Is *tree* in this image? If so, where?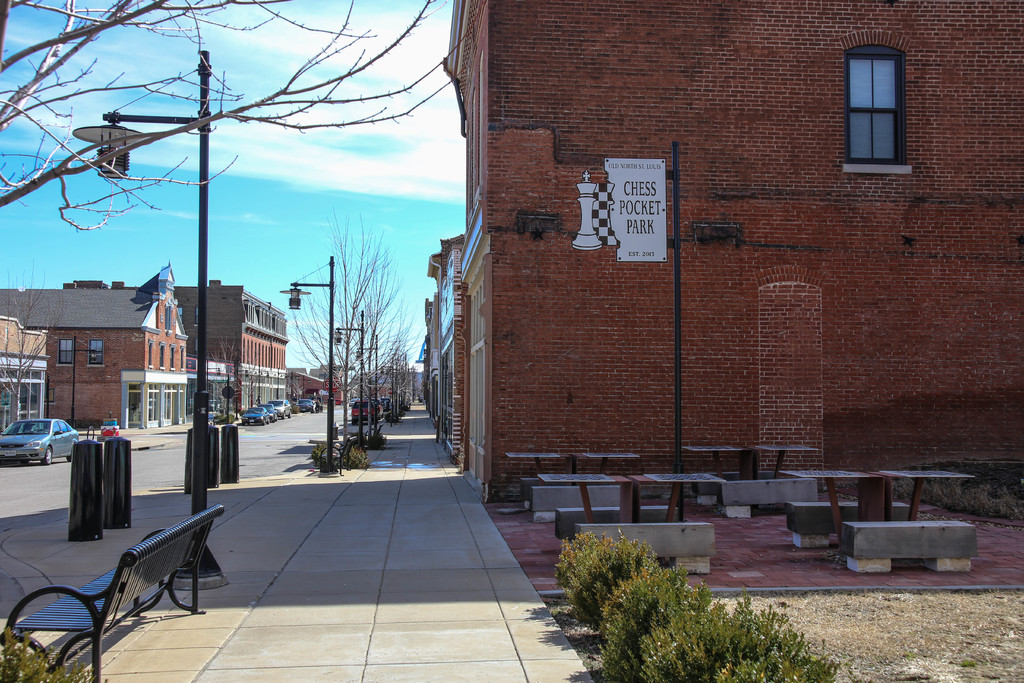
Yes, at x1=0 y1=0 x2=481 y2=235.
